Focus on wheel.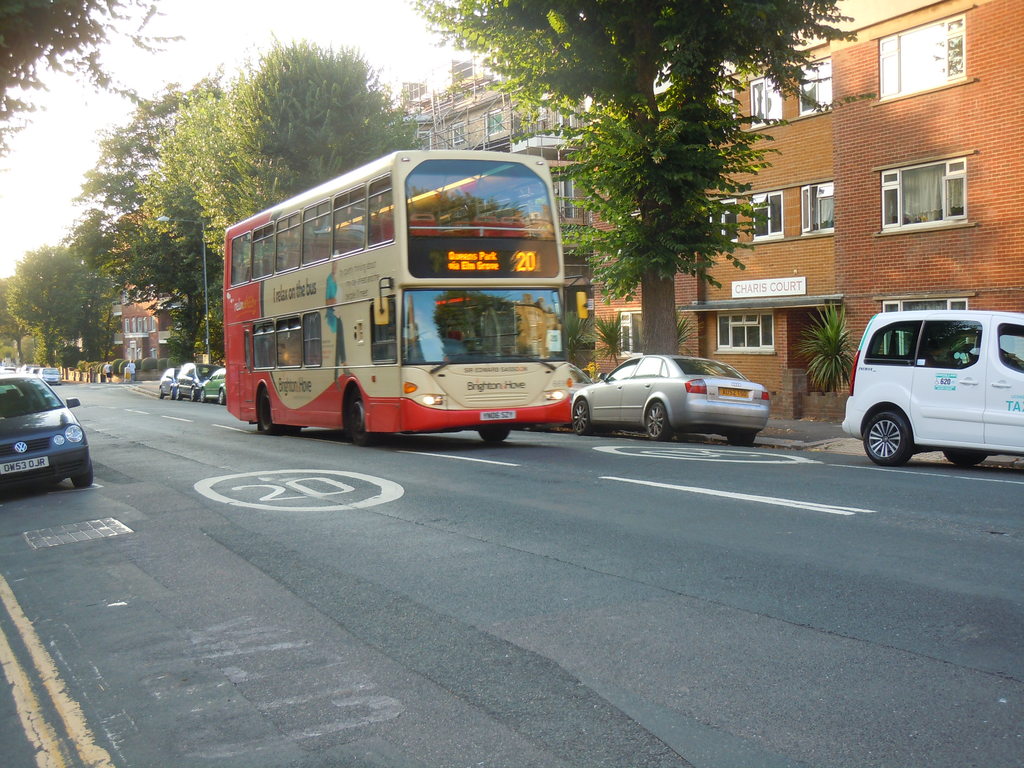
Focused at (858,410,911,468).
